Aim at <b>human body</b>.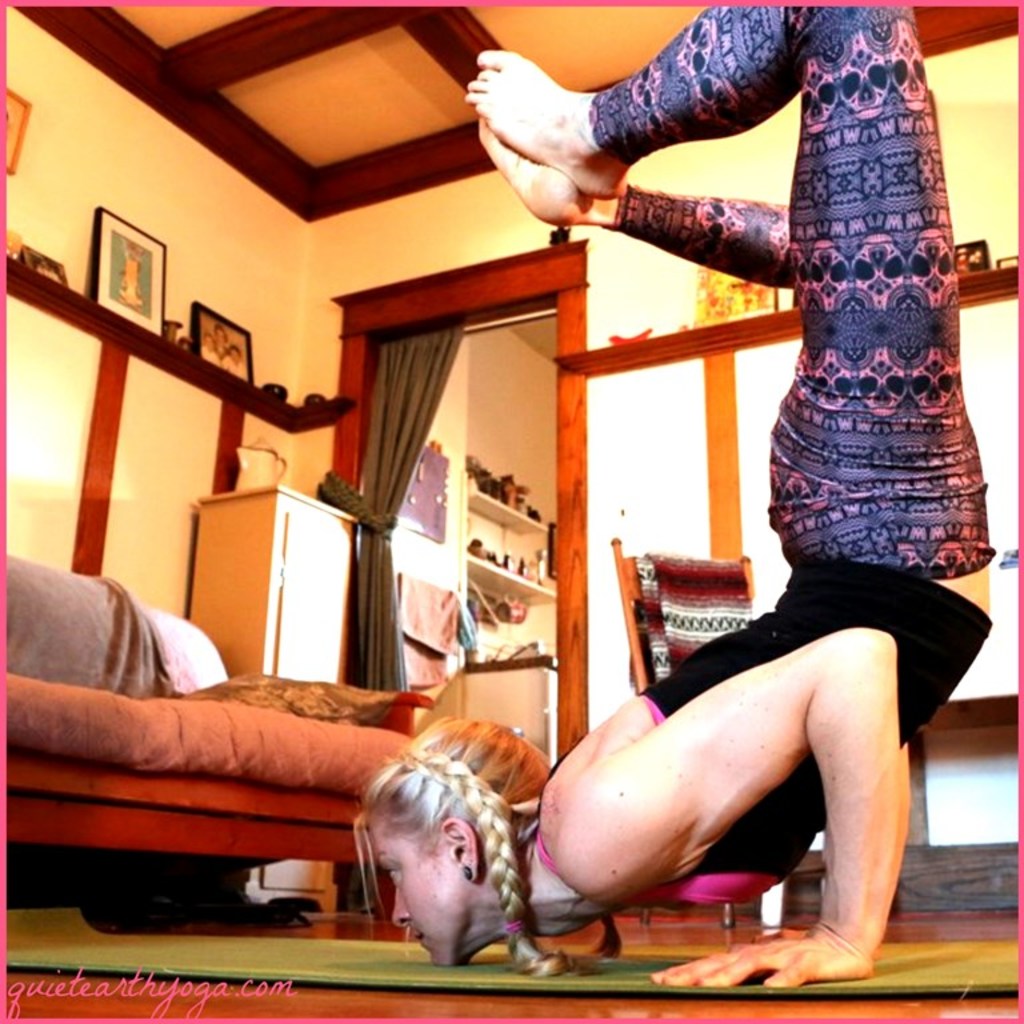
Aimed at 515, 1, 1021, 923.
